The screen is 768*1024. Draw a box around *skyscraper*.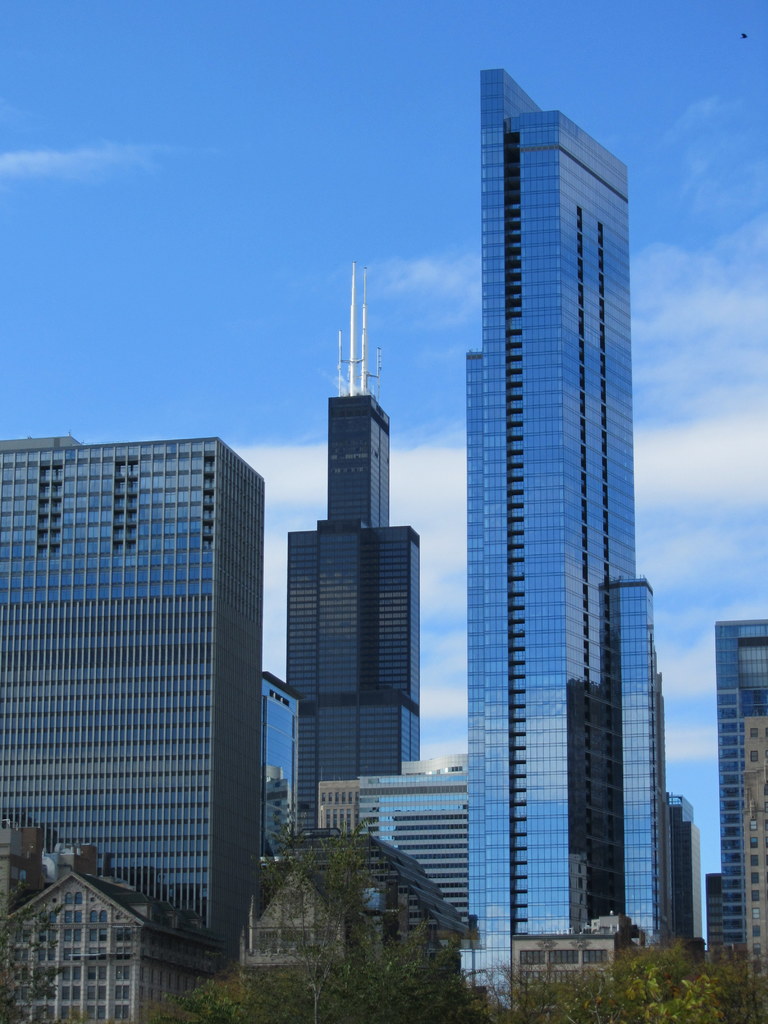
bbox=[458, 64, 658, 1023].
